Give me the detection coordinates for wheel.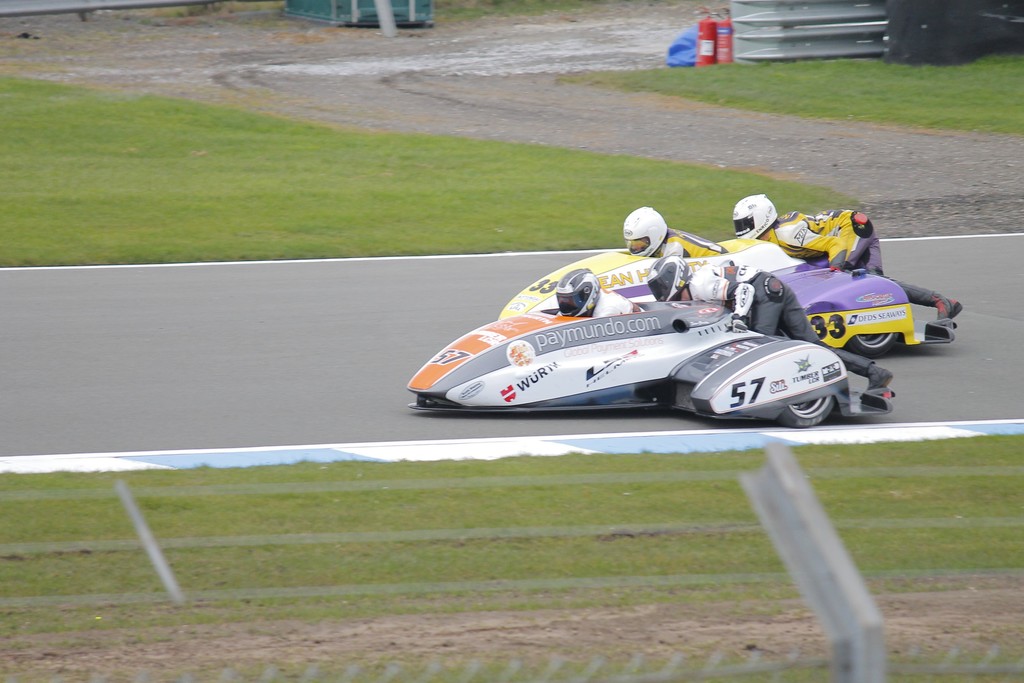
Rect(851, 331, 898, 358).
